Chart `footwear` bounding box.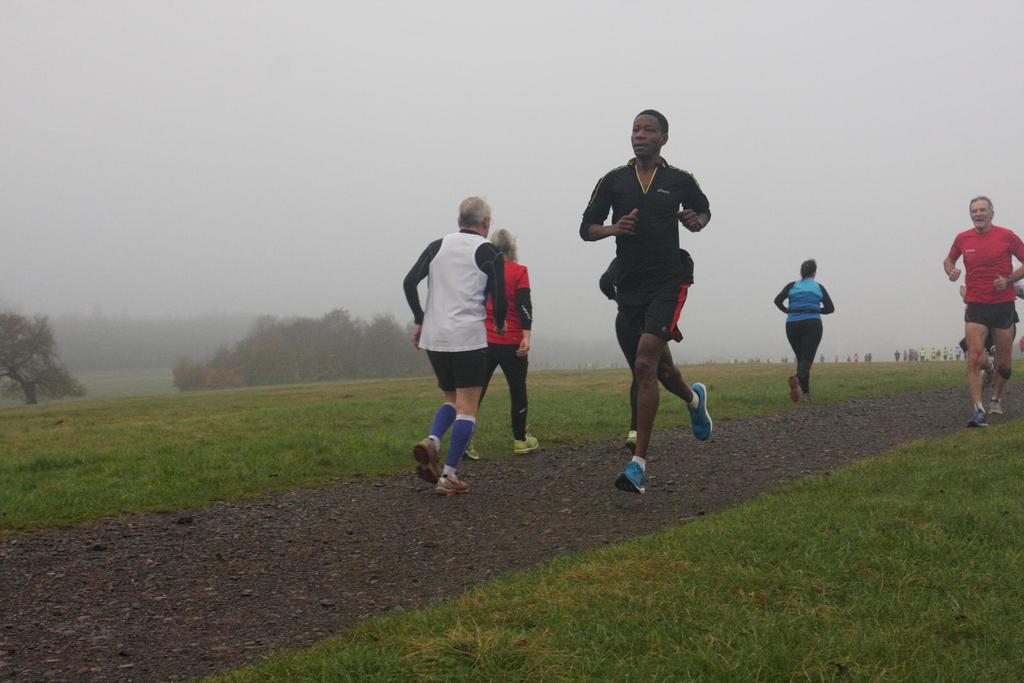
Charted: 438, 477, 467, 497.
